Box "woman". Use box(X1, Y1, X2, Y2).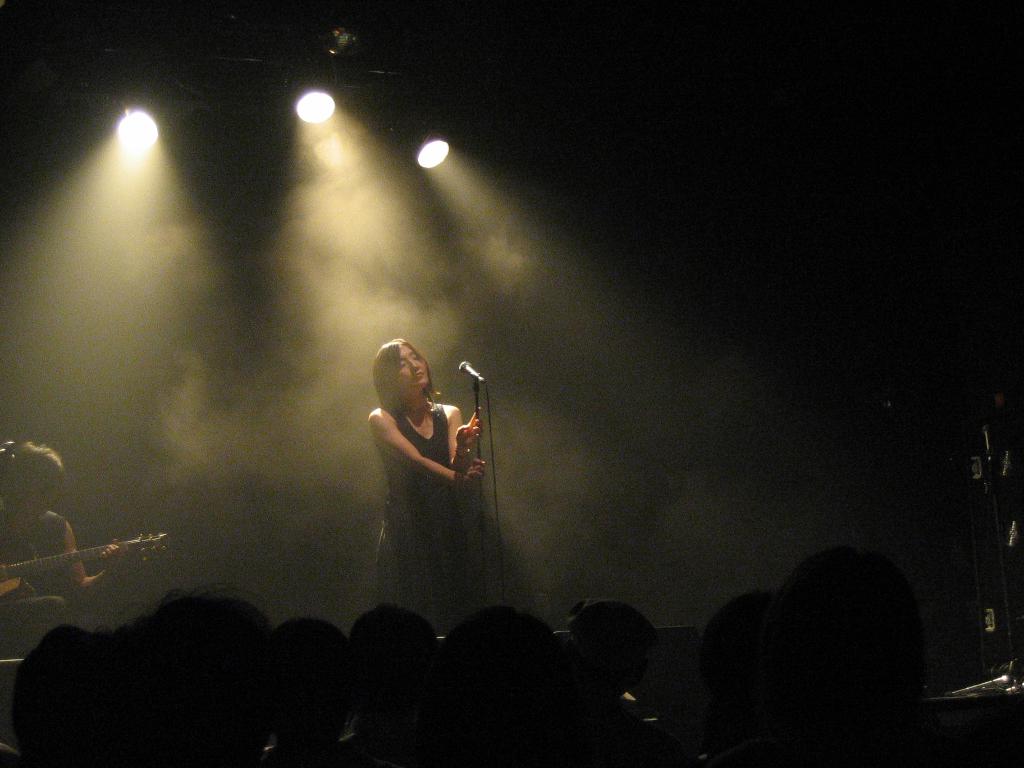
box(141, 590, 272, 767).
